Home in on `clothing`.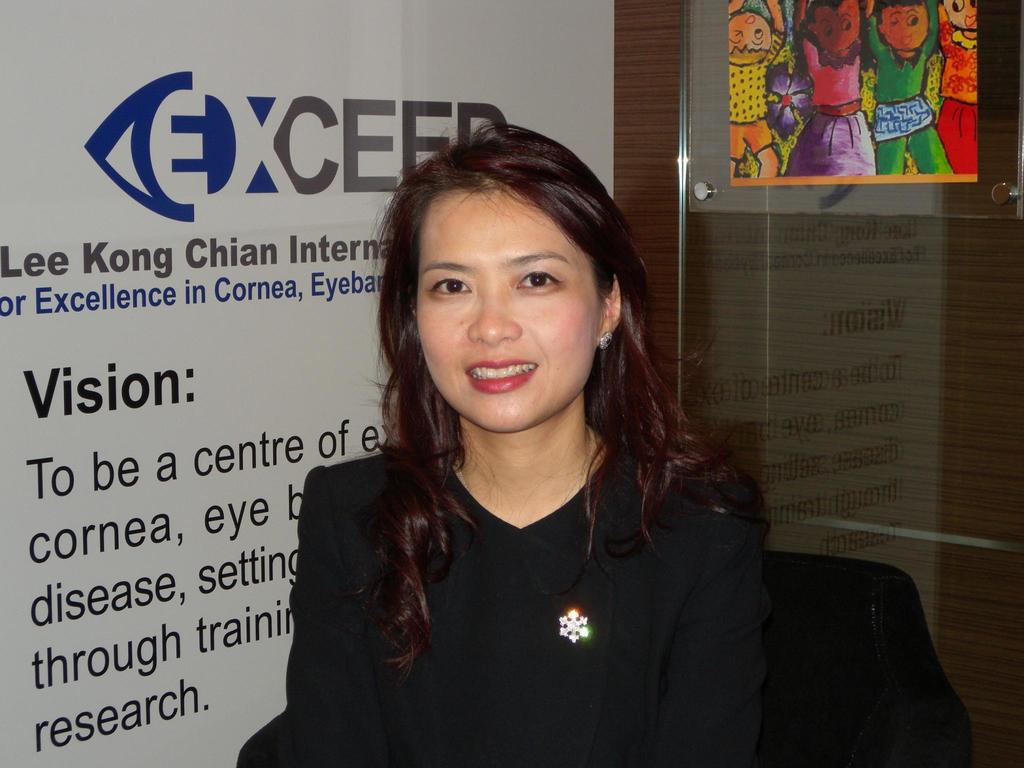
Homed in at <region>724, 35, 783, 158</region>.
